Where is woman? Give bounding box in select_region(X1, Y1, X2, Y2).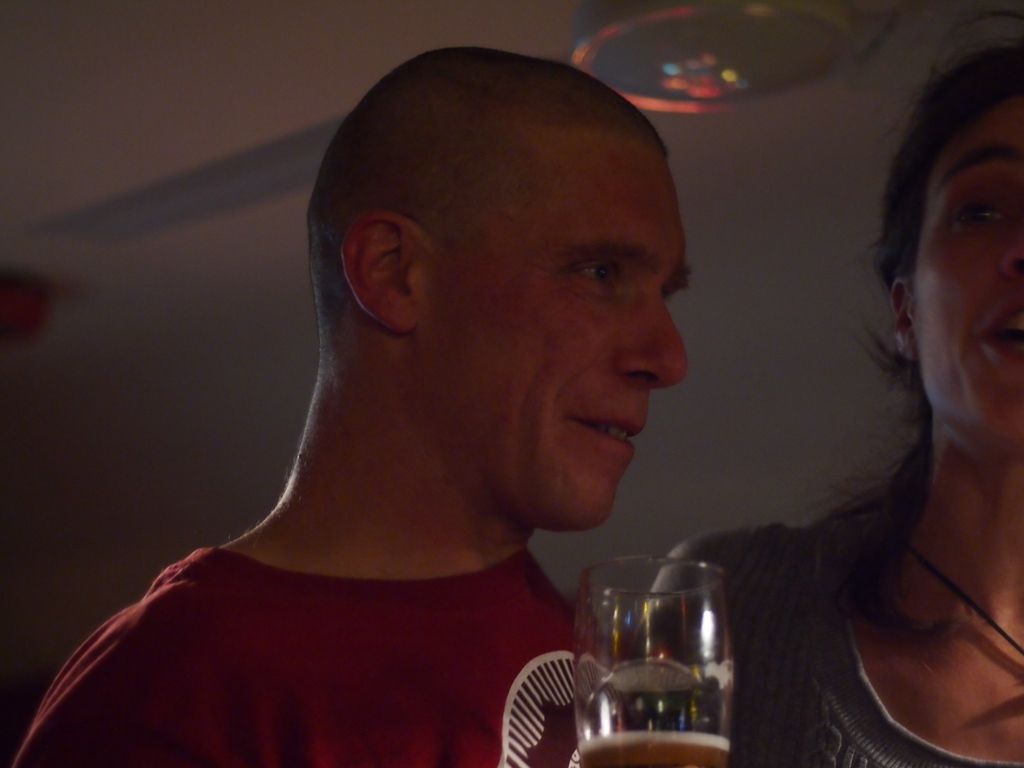
select_region(734, 152, 1023, 767).
